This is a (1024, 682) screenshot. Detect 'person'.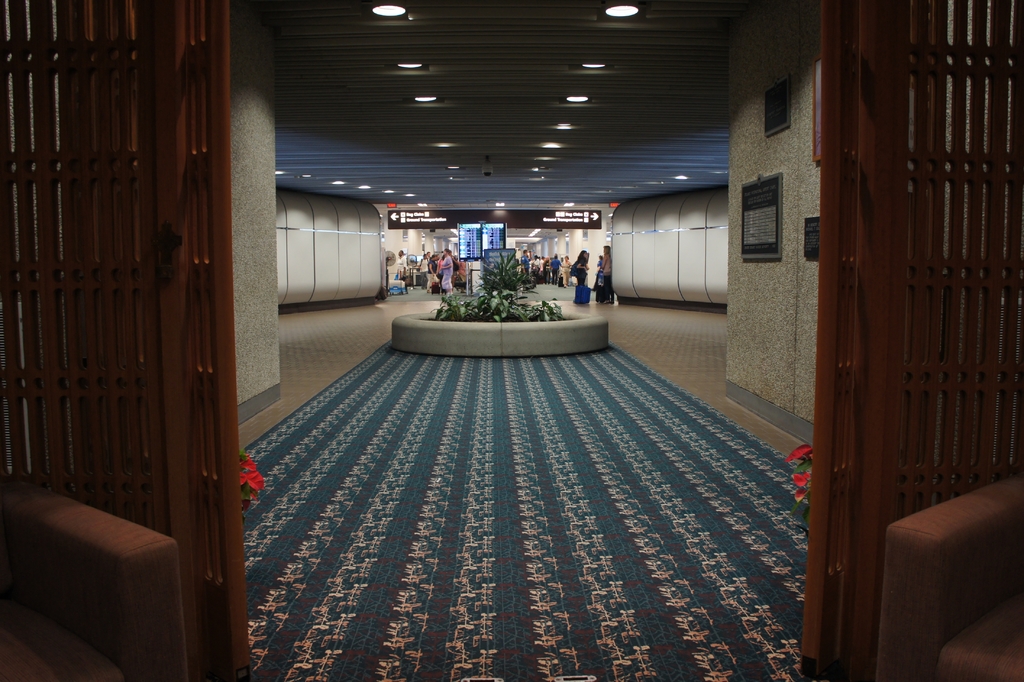
570/250/589/285.
